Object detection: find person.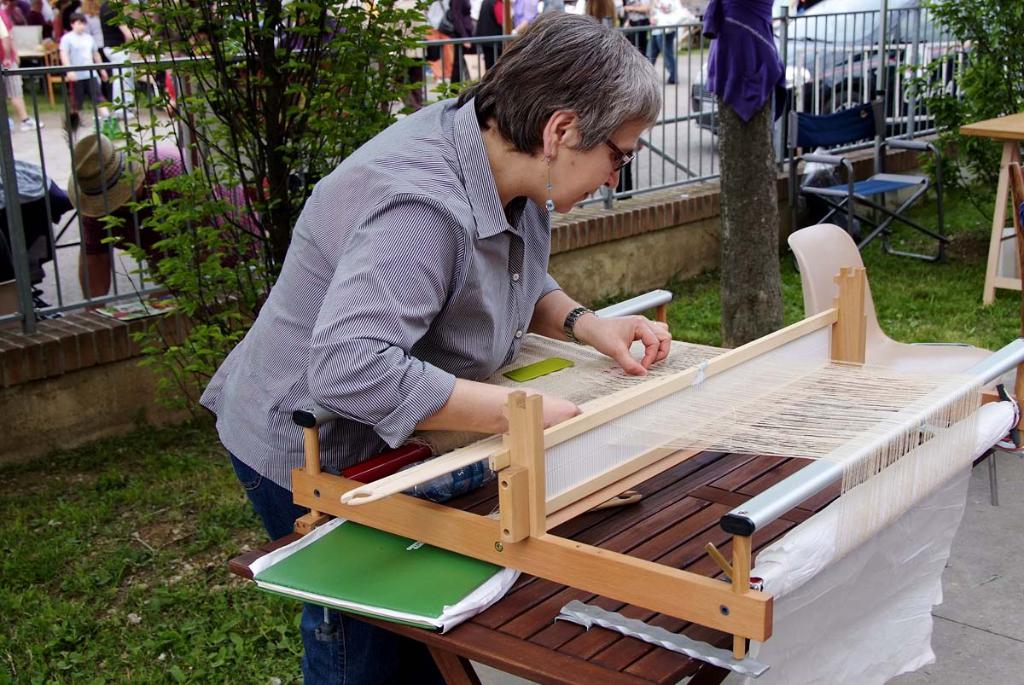
<region>196, 7, 670, 684</region>.
